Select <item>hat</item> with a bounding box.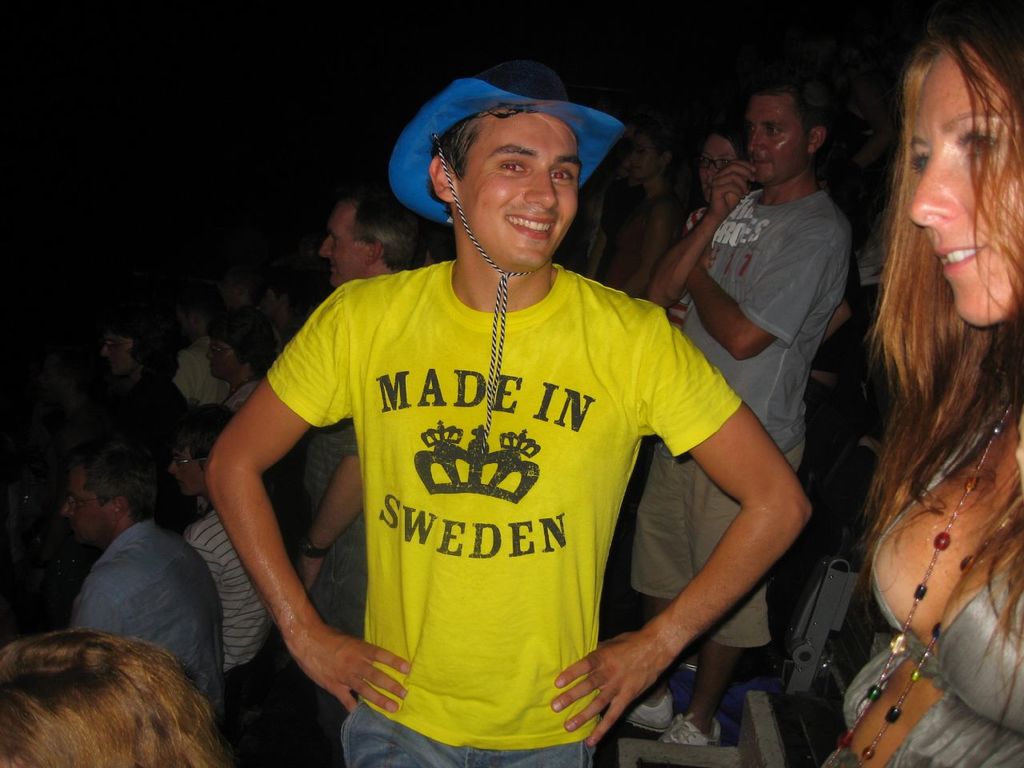
select_region(389, 62, 629, 453).
